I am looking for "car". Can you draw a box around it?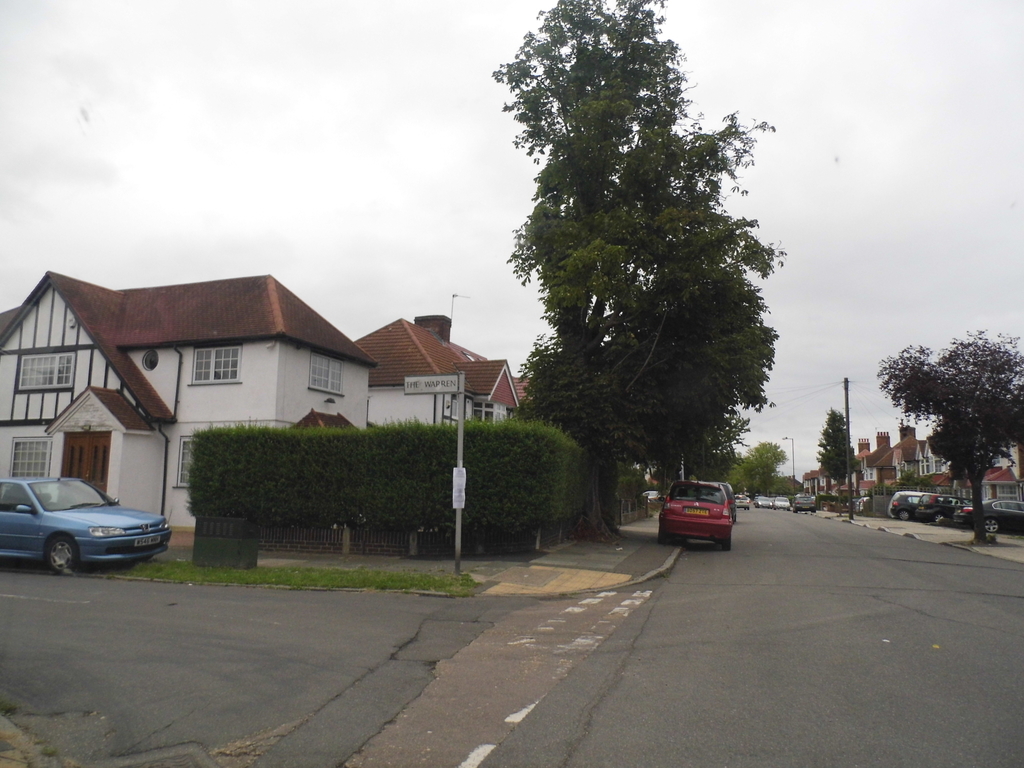
Sure, the bounding box is 0:477:166:575.
